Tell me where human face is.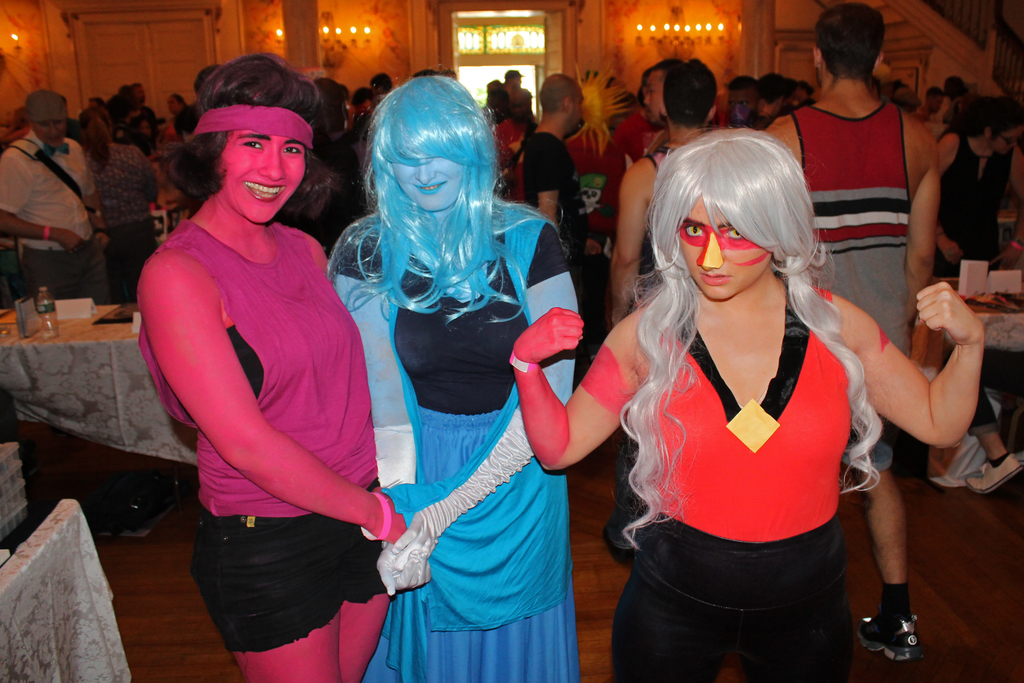
human face is at x1=391 y1=138 x2=461 y2=208.
